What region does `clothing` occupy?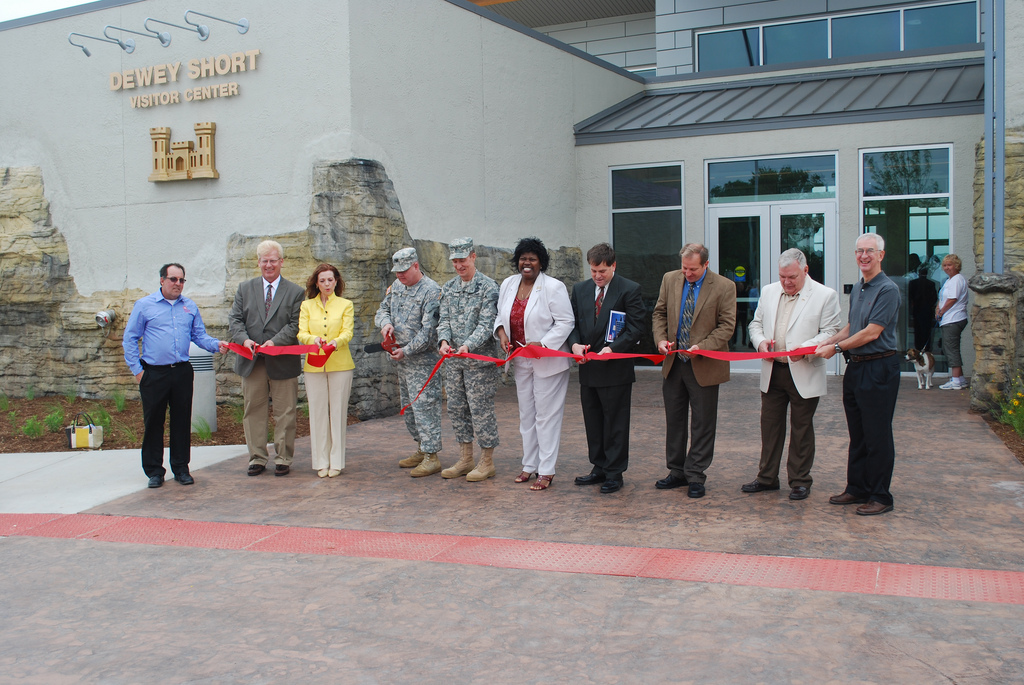
(500,250,582,476).
